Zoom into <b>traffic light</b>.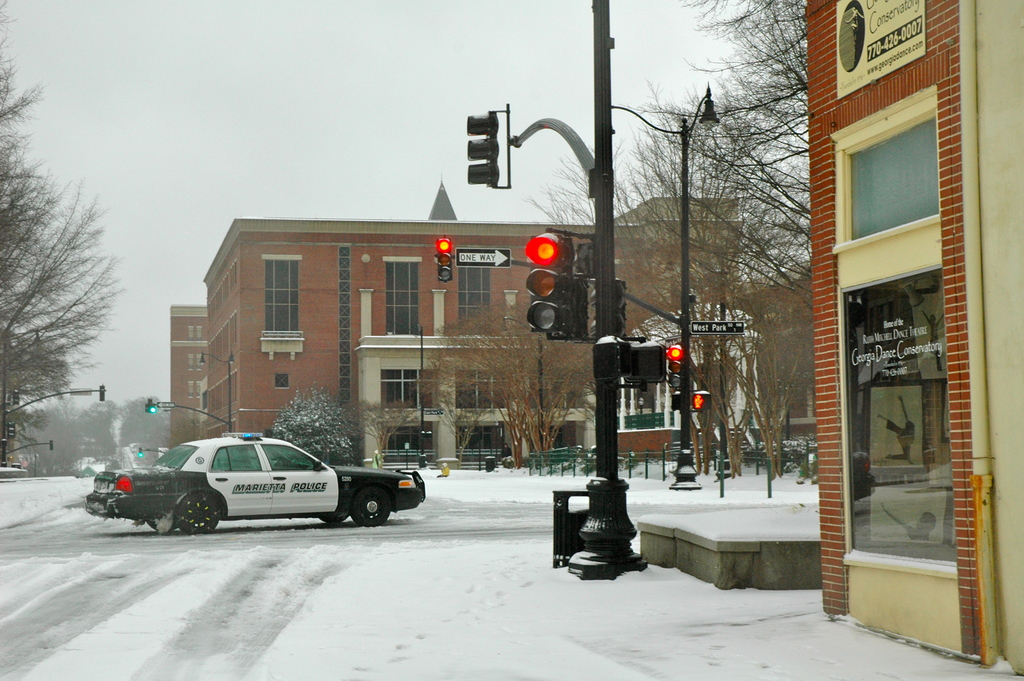
Zoom target: [x1=590, y1=334, x2=631, y2=381].
